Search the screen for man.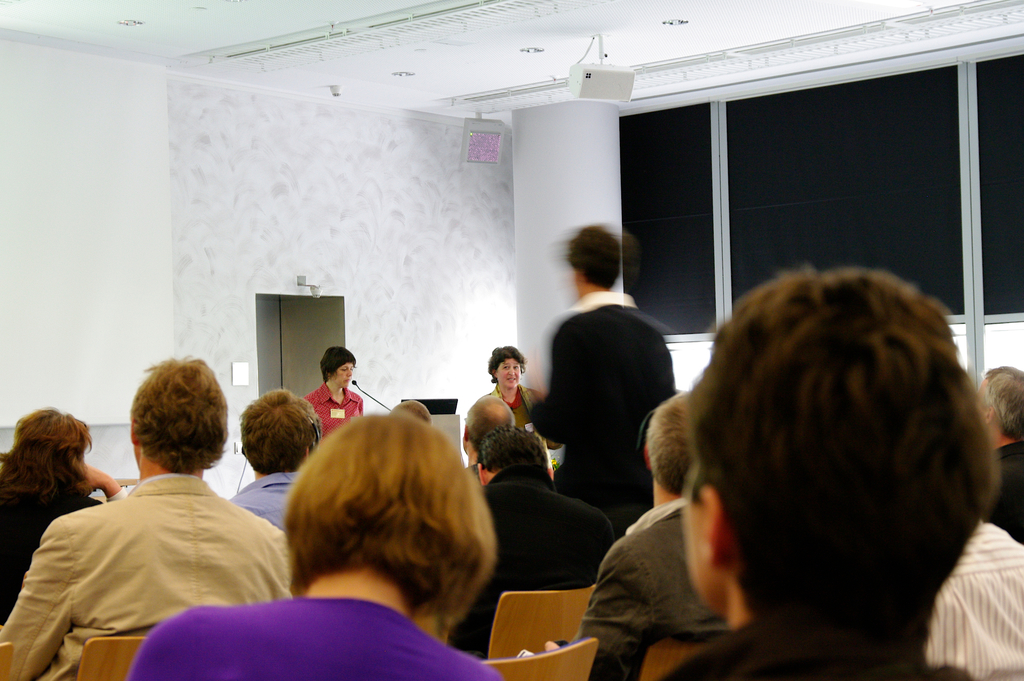
Found at [24,381,306,662].
